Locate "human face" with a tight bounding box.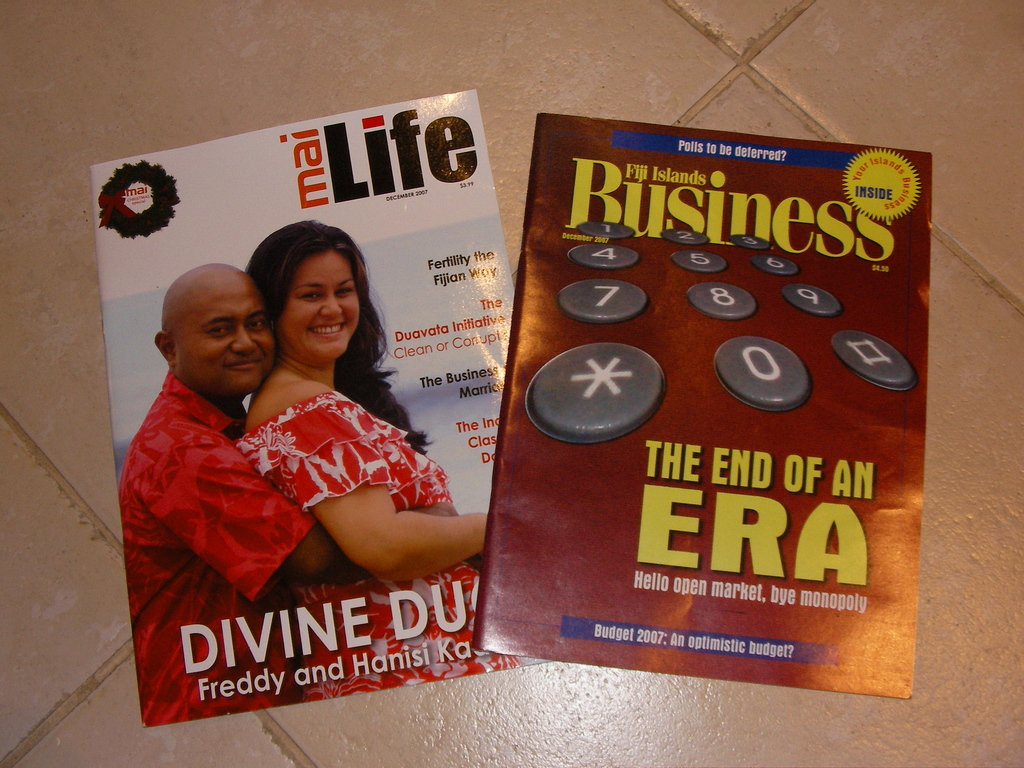
279,250,364,364.
